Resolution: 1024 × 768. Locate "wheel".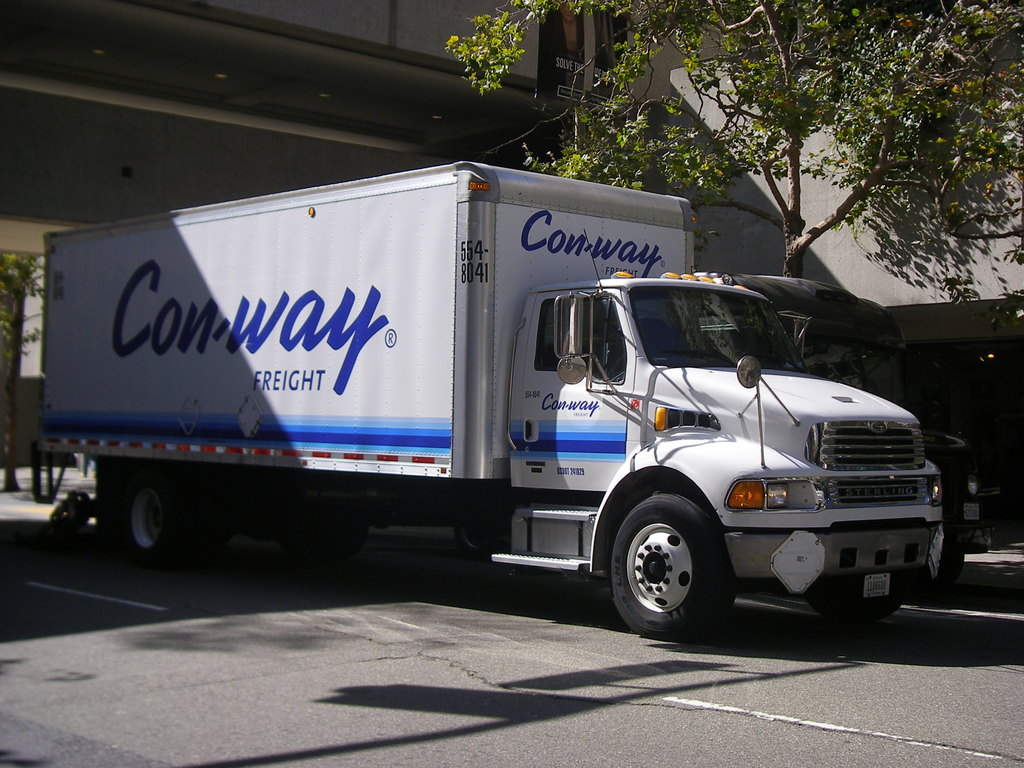
<box>125,475,191,559</box>.
